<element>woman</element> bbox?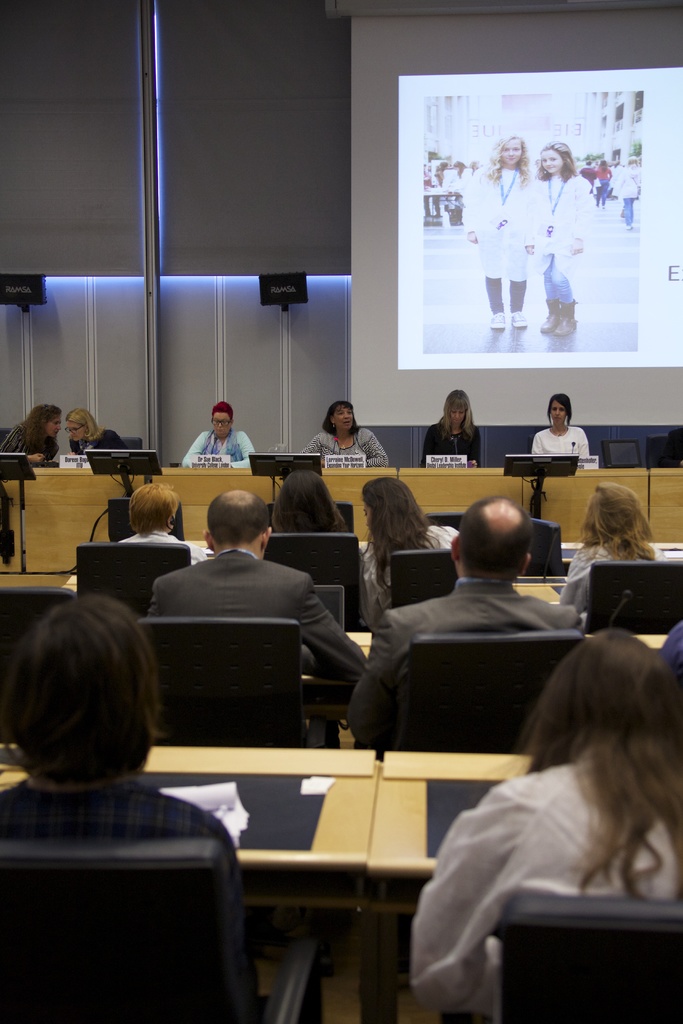
locate(424, 387, 480, 473)
